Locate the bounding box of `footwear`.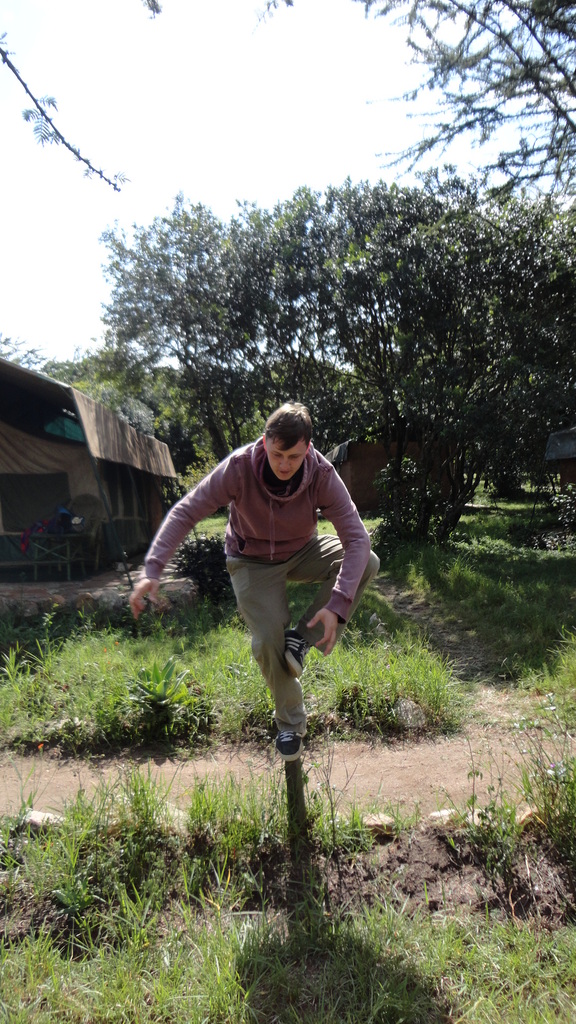
Bounding box: x1=268 y1=731 x2=306 y2=760.
